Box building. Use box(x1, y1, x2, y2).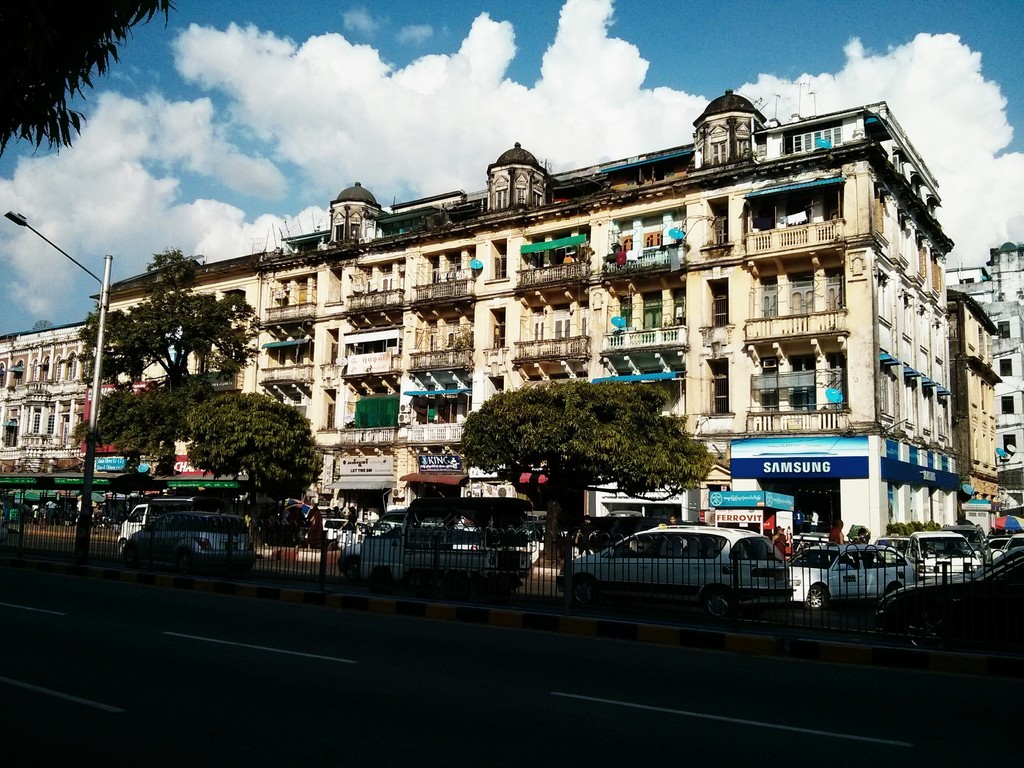
box(0, 318, 99, 497).
